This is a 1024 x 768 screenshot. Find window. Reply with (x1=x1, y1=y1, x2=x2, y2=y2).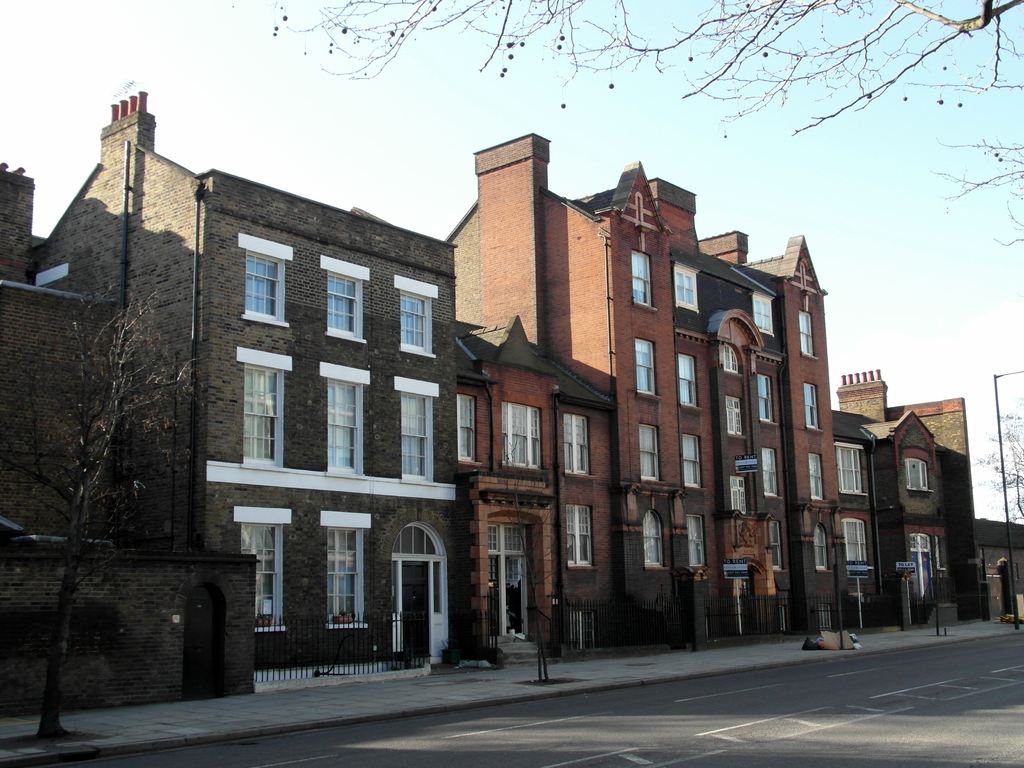
(x1=673, y1=342, x2=700, y2=410).
